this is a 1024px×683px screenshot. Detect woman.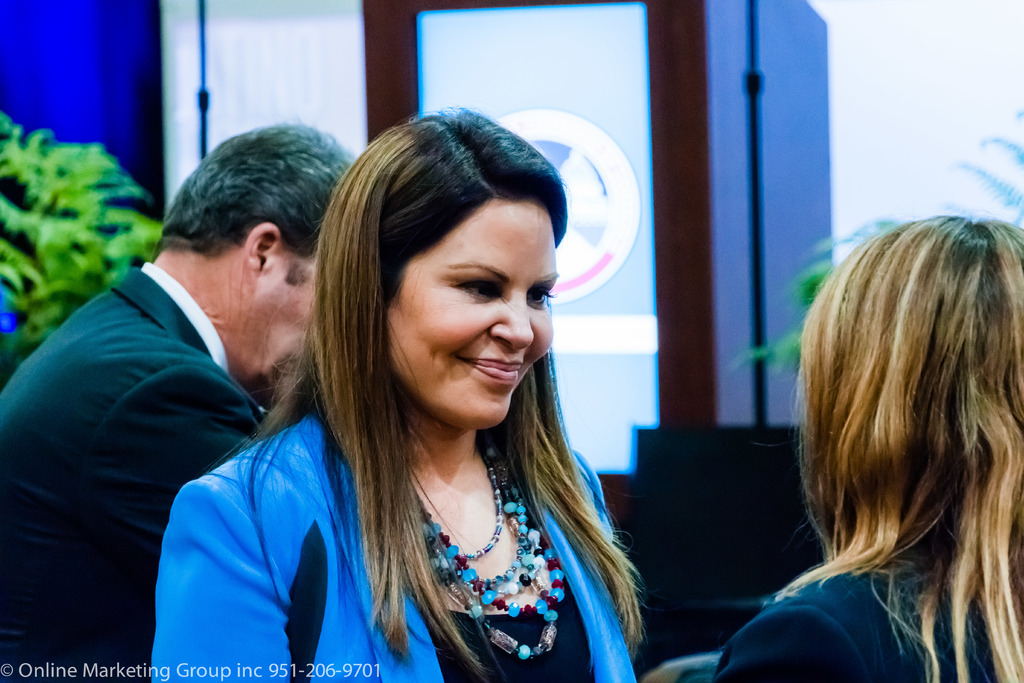
x1=205, y1=104, x2=668, y2=682.
